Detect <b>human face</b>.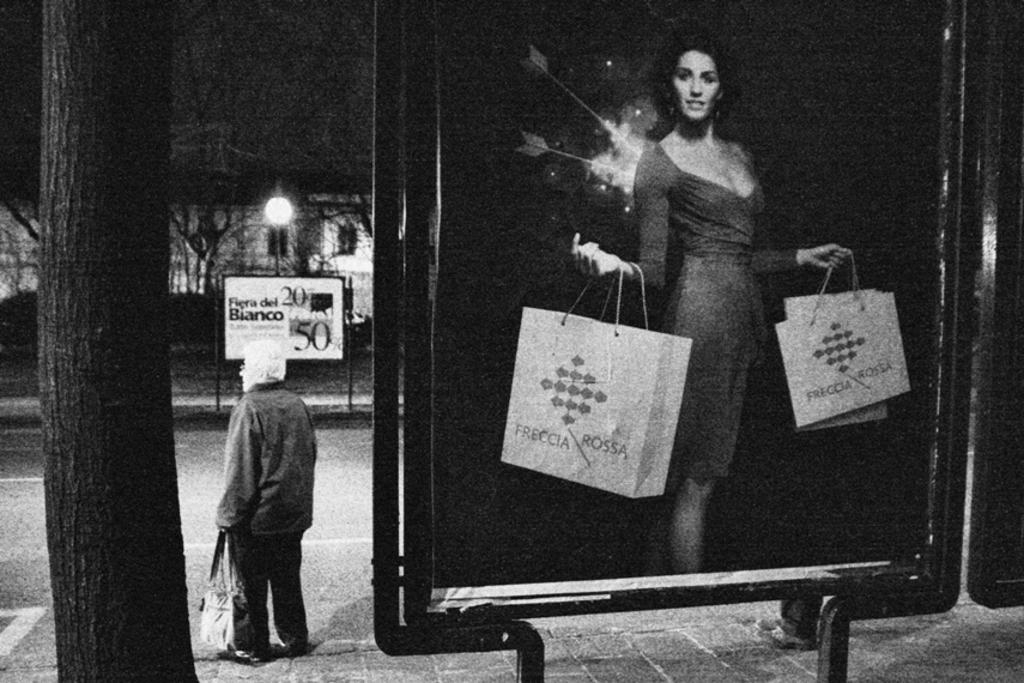
Detected at bbox=(671, 44, 721, 121).
